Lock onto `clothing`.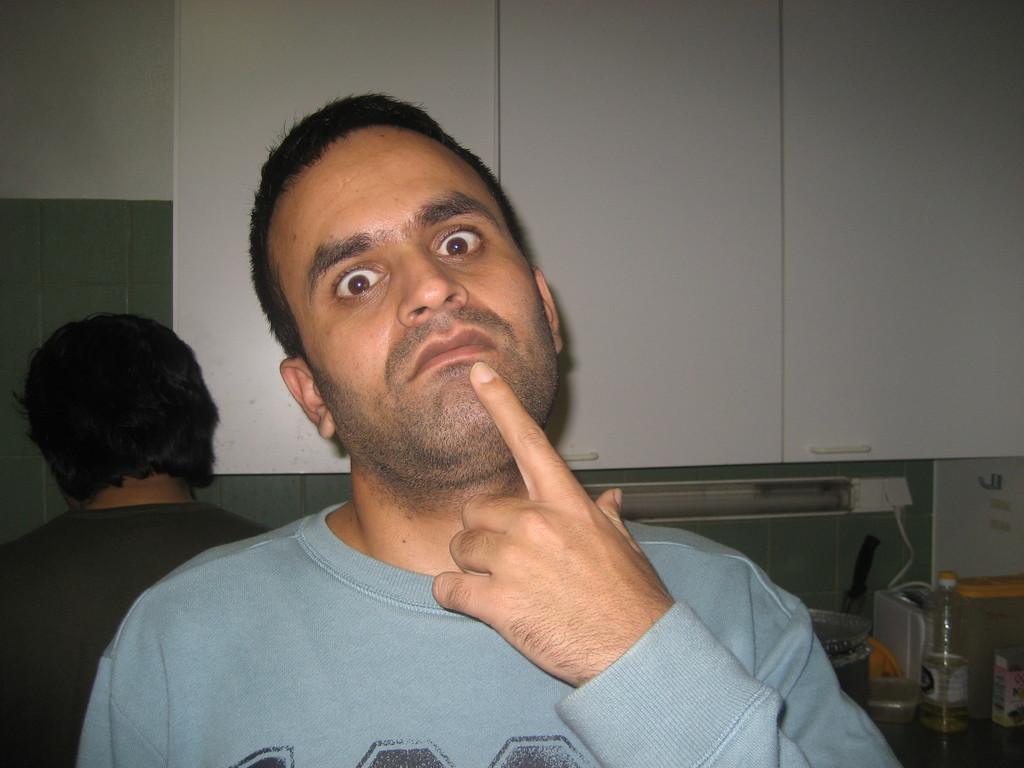
Locked: <bbox>0, 500, 287, 765</bbox>.
